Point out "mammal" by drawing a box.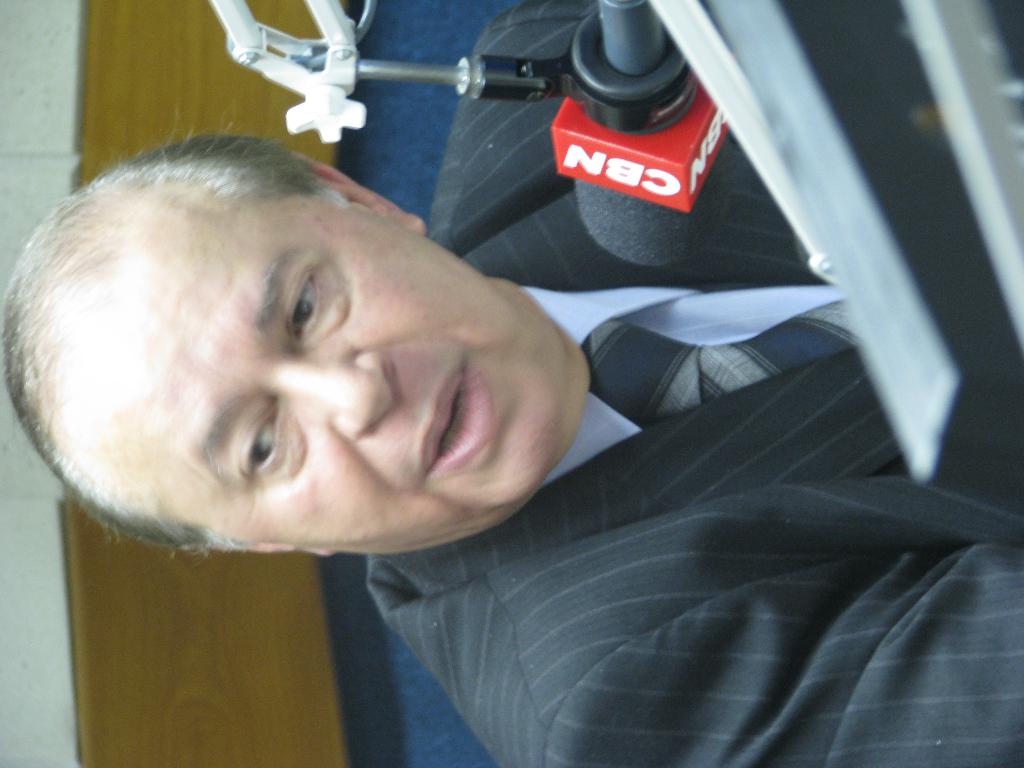
(0, 102, 1023, 767).
